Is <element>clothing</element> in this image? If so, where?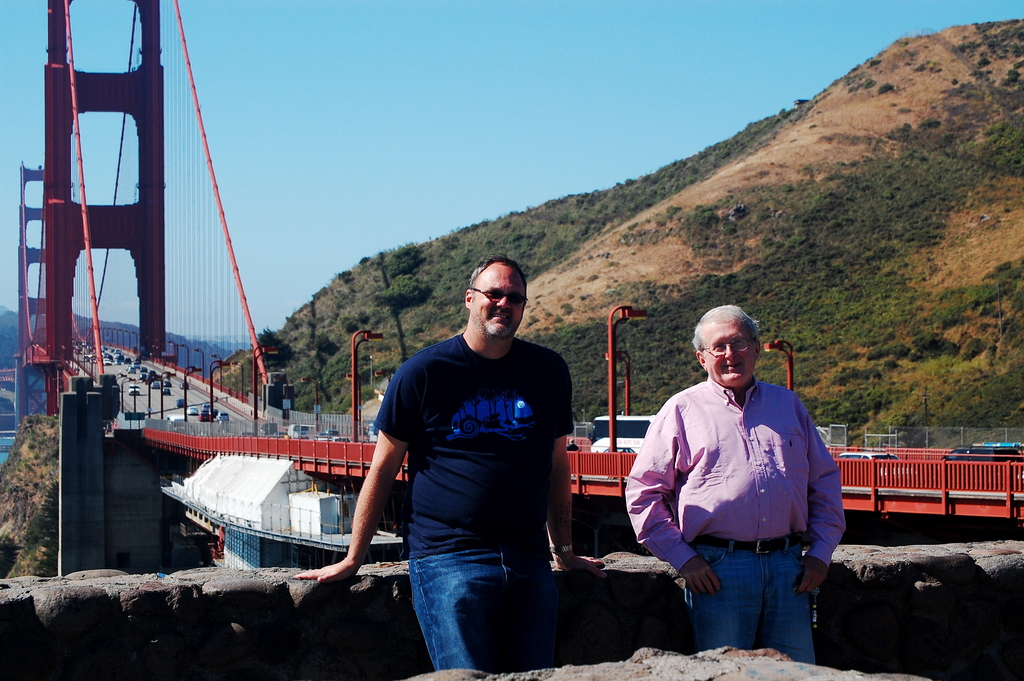
Yes, at l=377, t=293, r=582, b=641.
